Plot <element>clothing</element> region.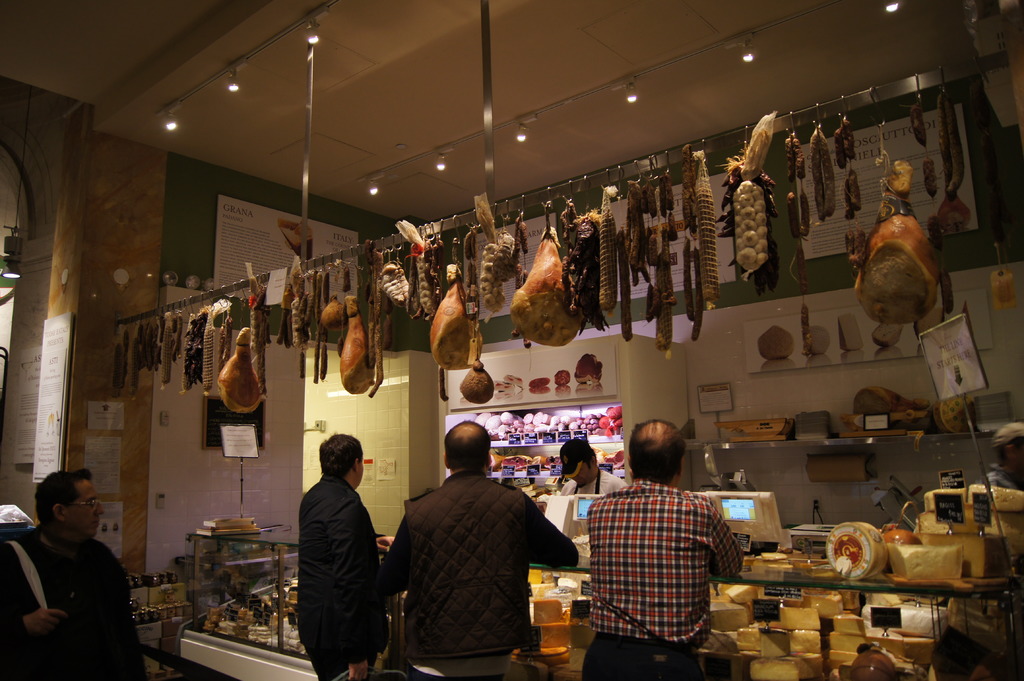
Plotted at left=285, top=443, right=391, bottom=678.
